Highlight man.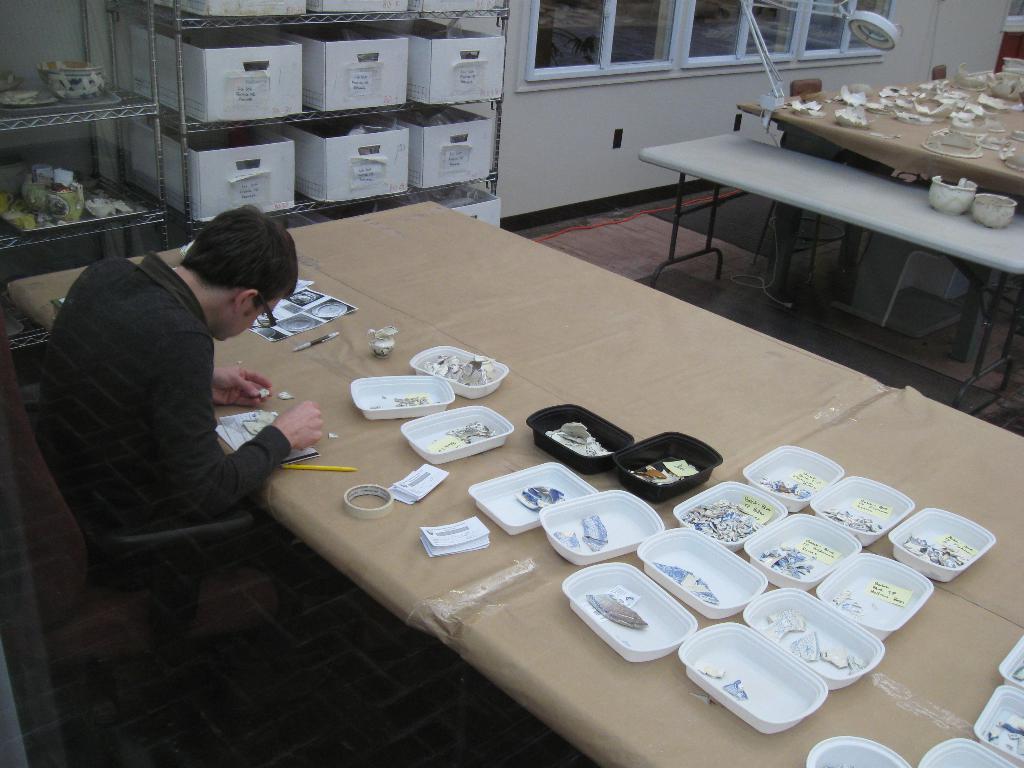
Highlighted region: (25, 198, 330, 714).
